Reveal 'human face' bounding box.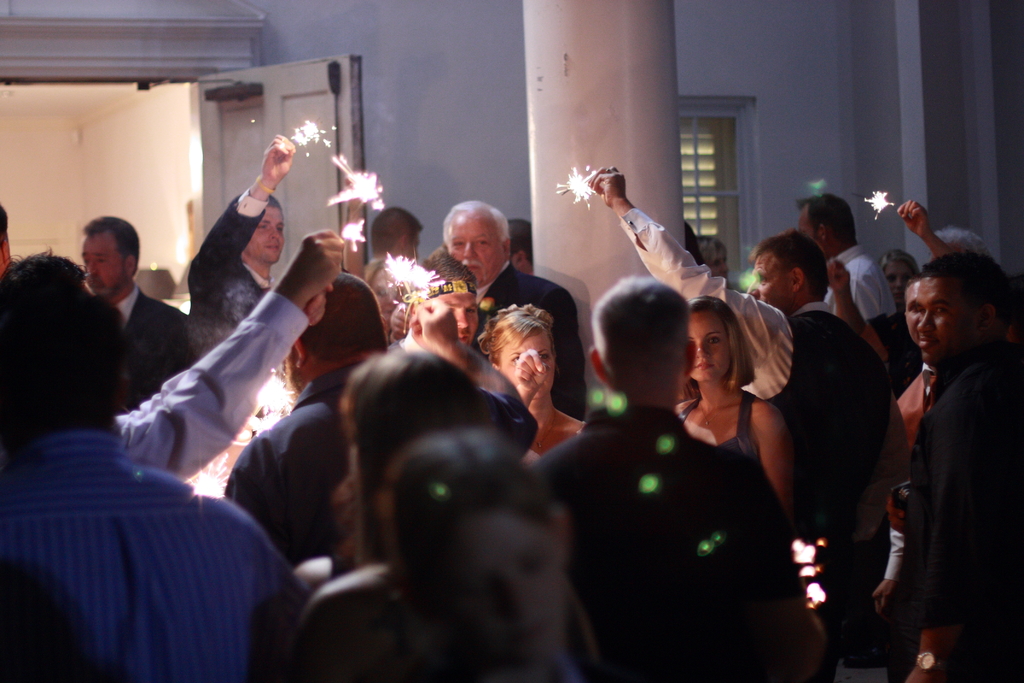
Revealed: <bbox>689, 315, 732, 386</bbox>.
